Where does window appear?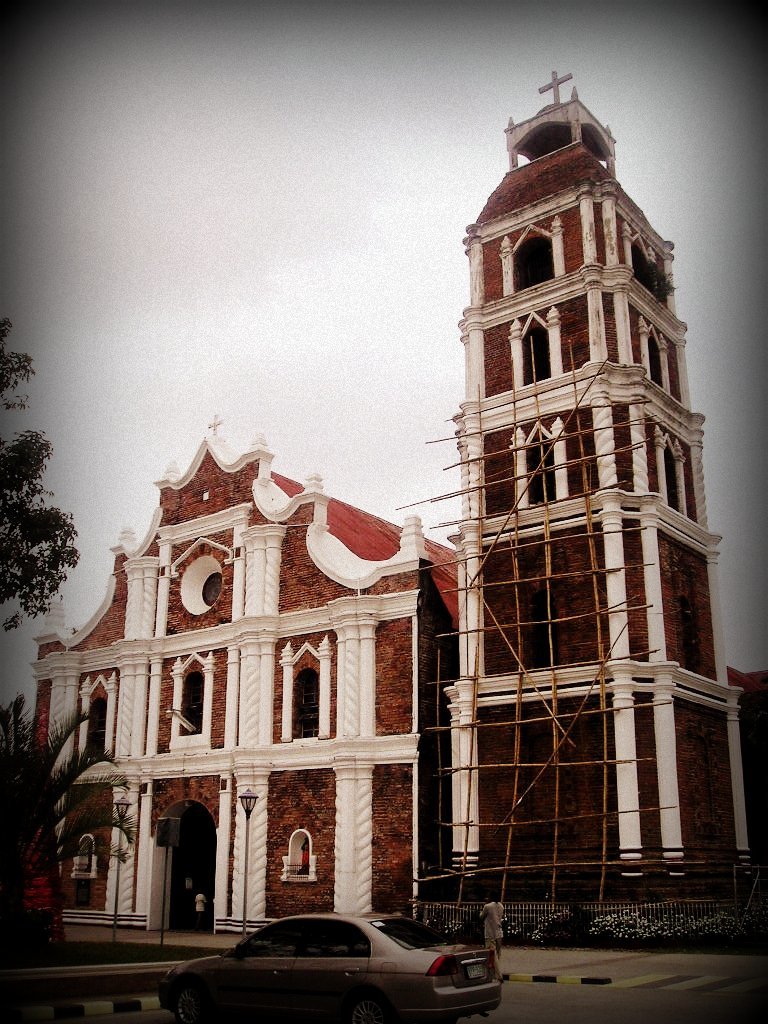
Appears at (left=89, top=701, right=103, bottom=765).
